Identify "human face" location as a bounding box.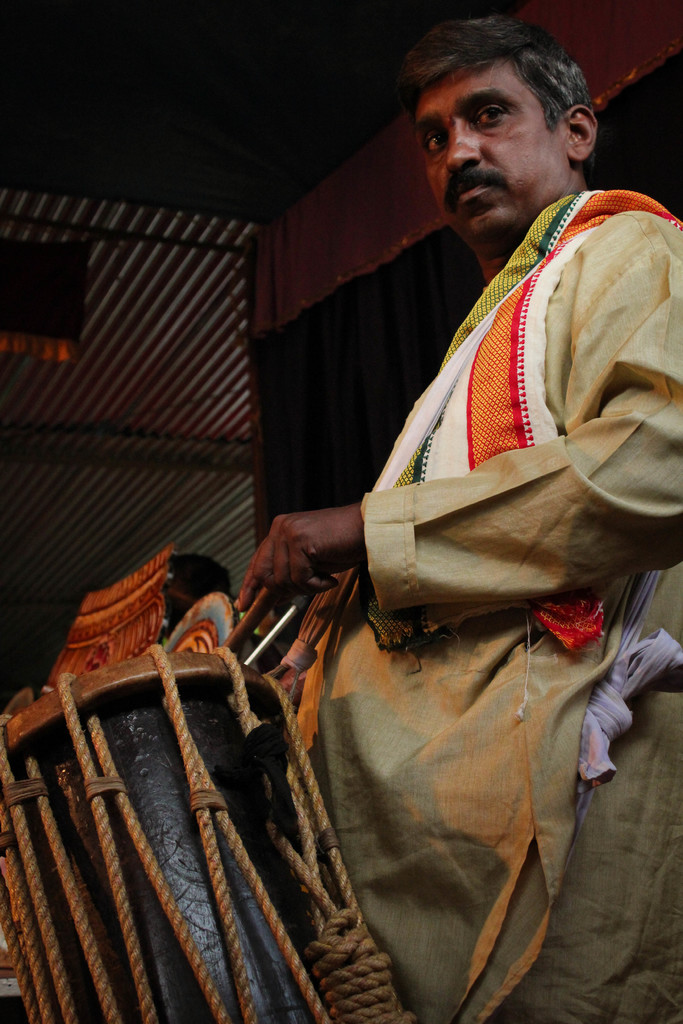
bbox=(414, 51, 570, 242).
